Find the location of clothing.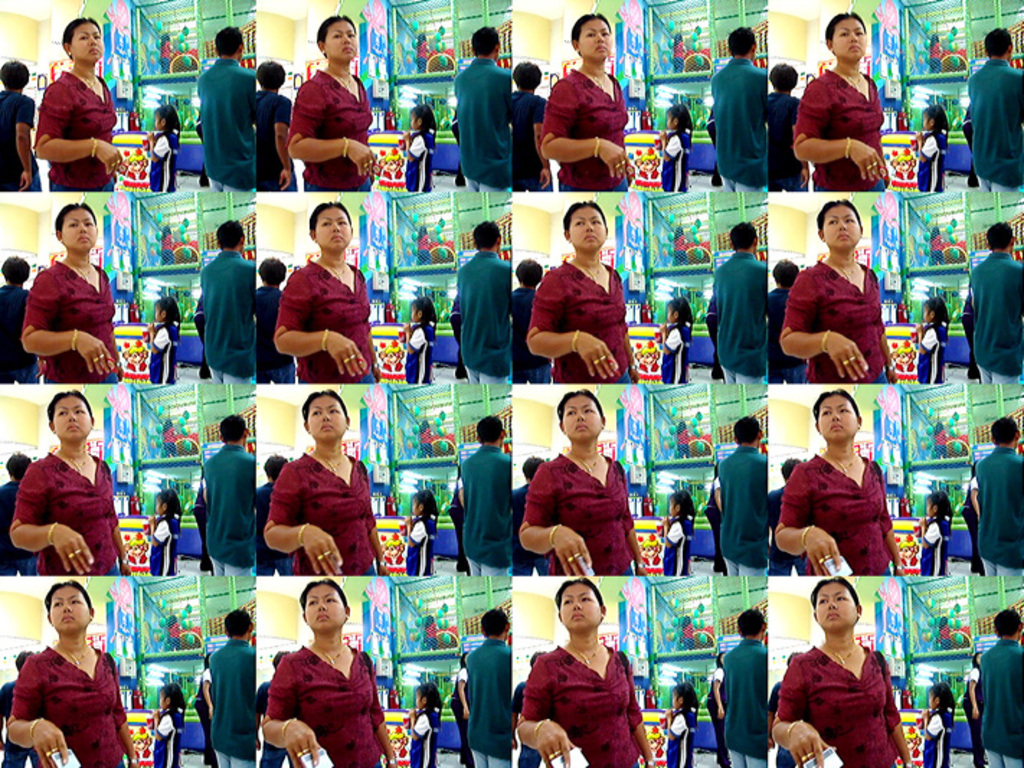
Location: locate(416, 40, 428, 72).
